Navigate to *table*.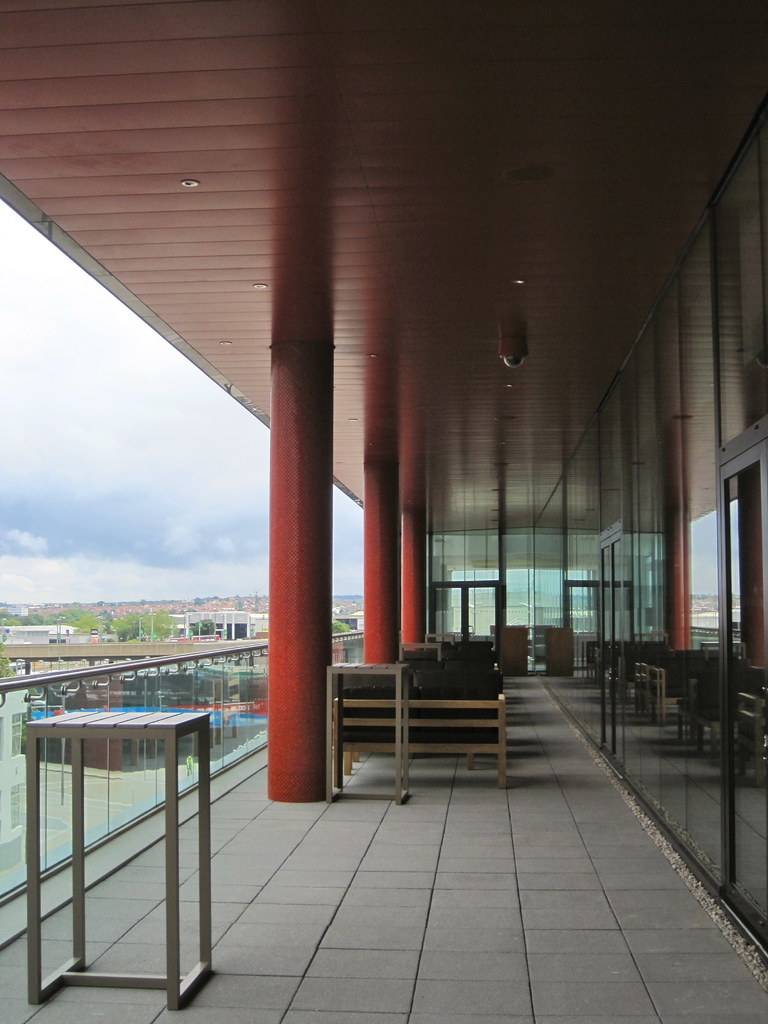
Navigation target: bbox=(15, 688, 241, 998).
